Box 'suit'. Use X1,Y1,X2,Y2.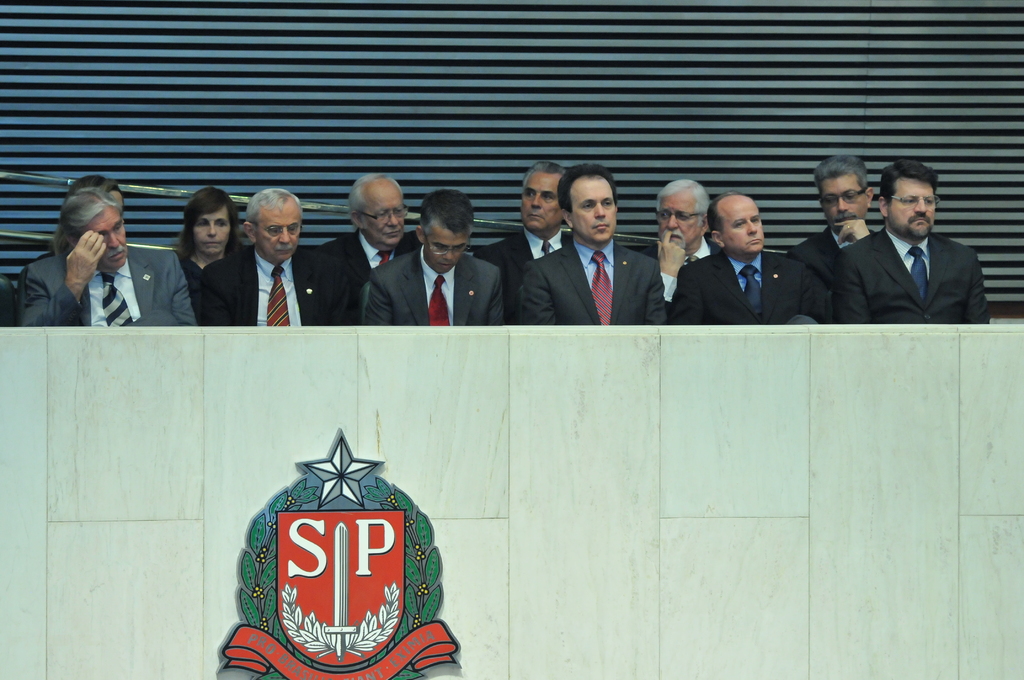
643,234,721,317.
